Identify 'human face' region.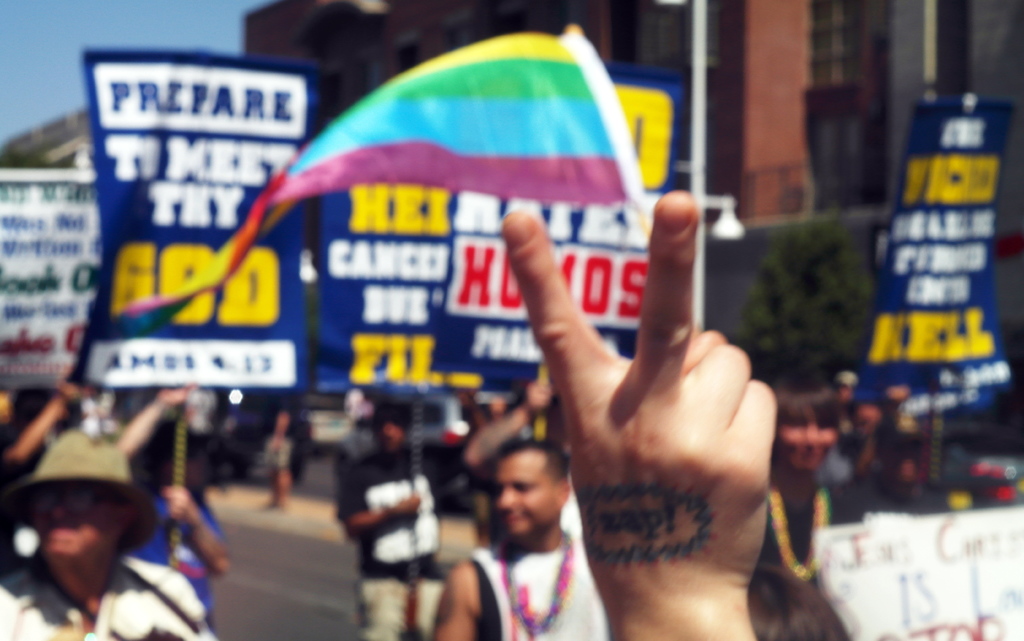
Region: region(774, 409, 835, 478).
